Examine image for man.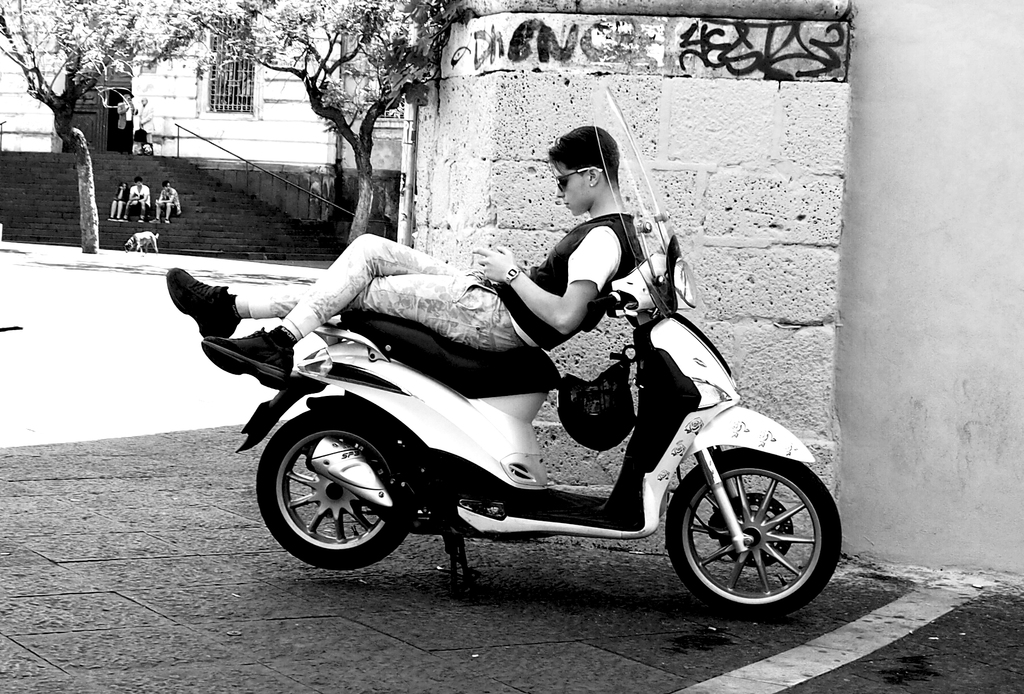
Examination result: region(116, 94, 140, 154).
